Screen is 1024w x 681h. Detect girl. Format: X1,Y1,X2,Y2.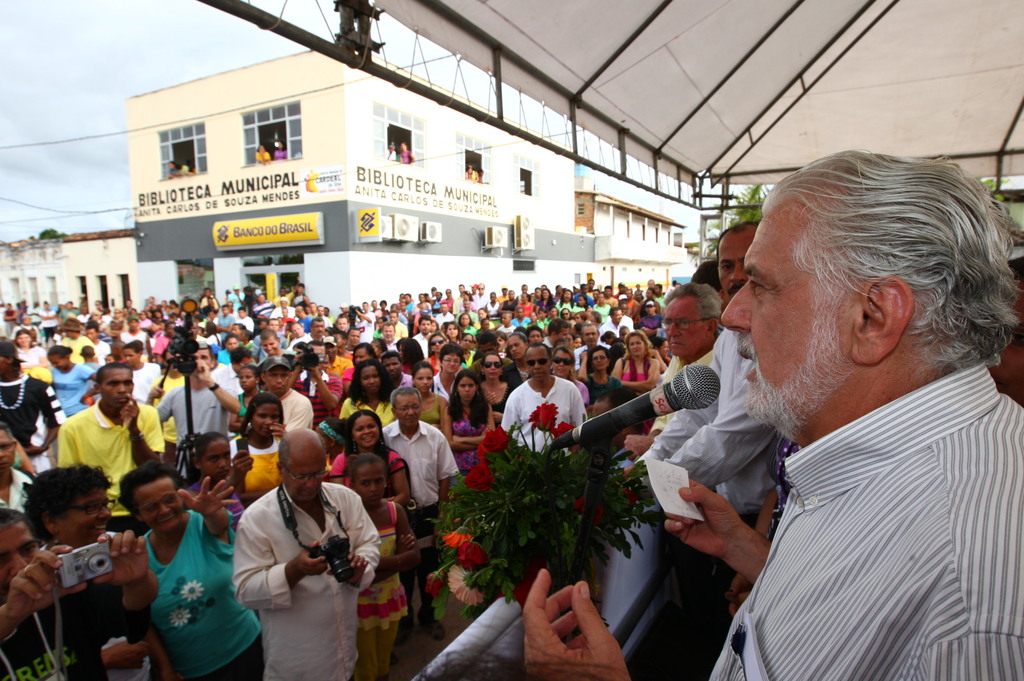
333,363,398,427.
